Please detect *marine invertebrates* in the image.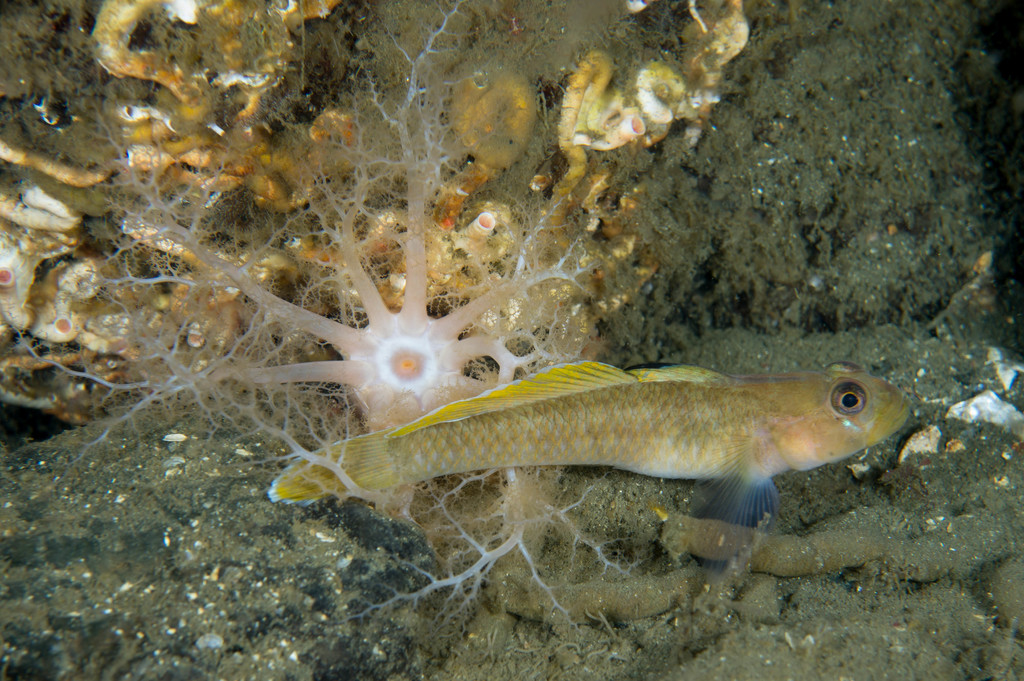
{"left": 13, "top": 0, "right": 719, "bottom": 657}.
